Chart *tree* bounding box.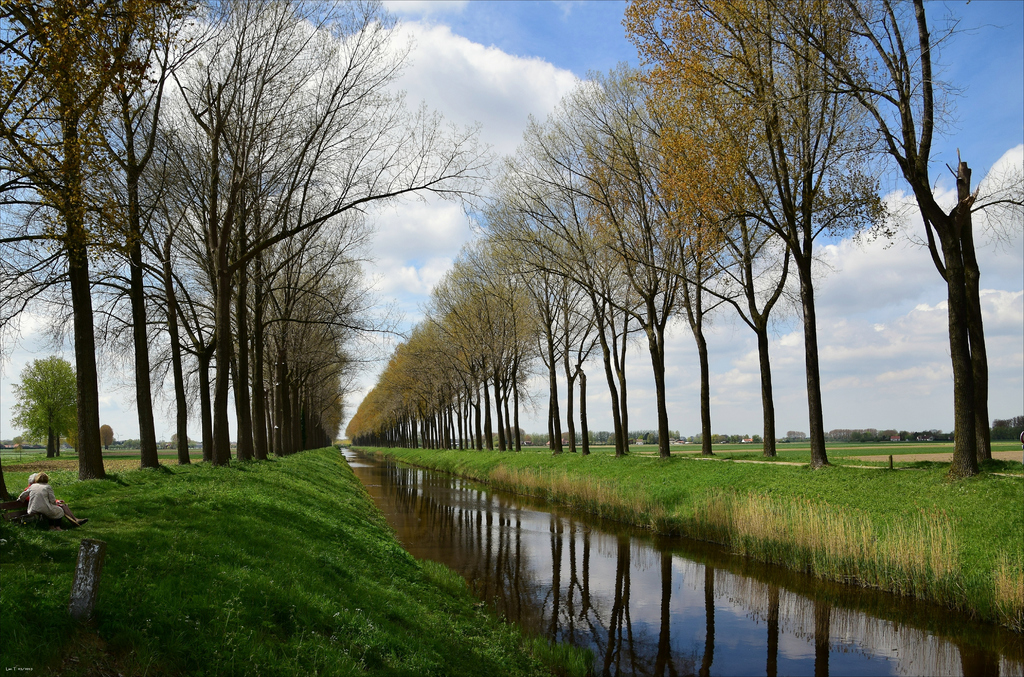
Charted: detection(168, 430, 189, 448).
